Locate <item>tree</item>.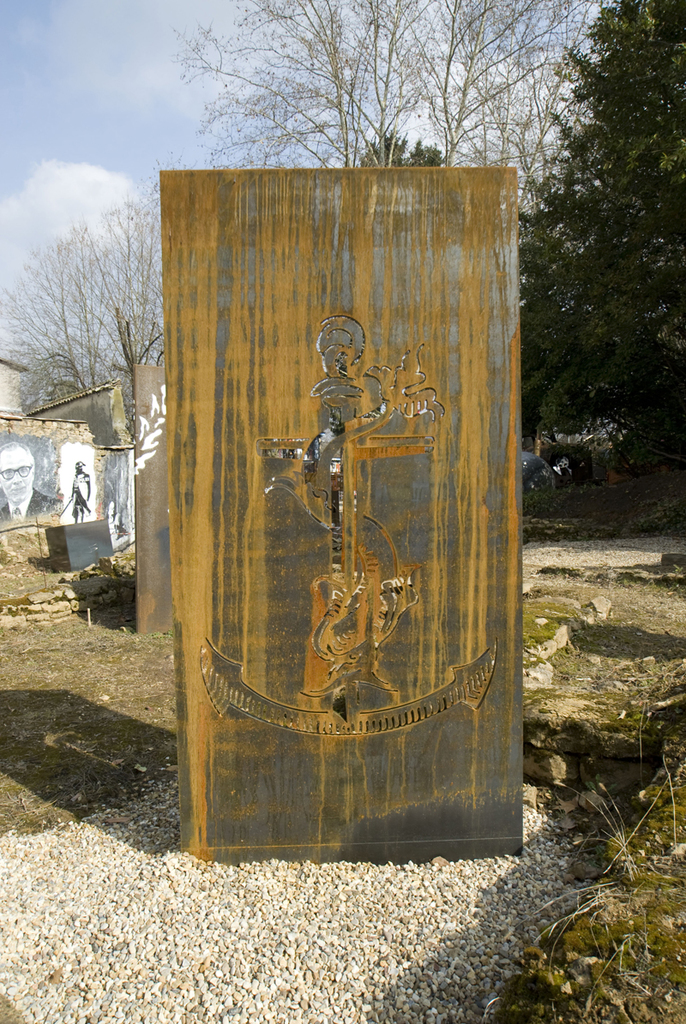
Bounding box: <box>502,19,679,498</box>.
